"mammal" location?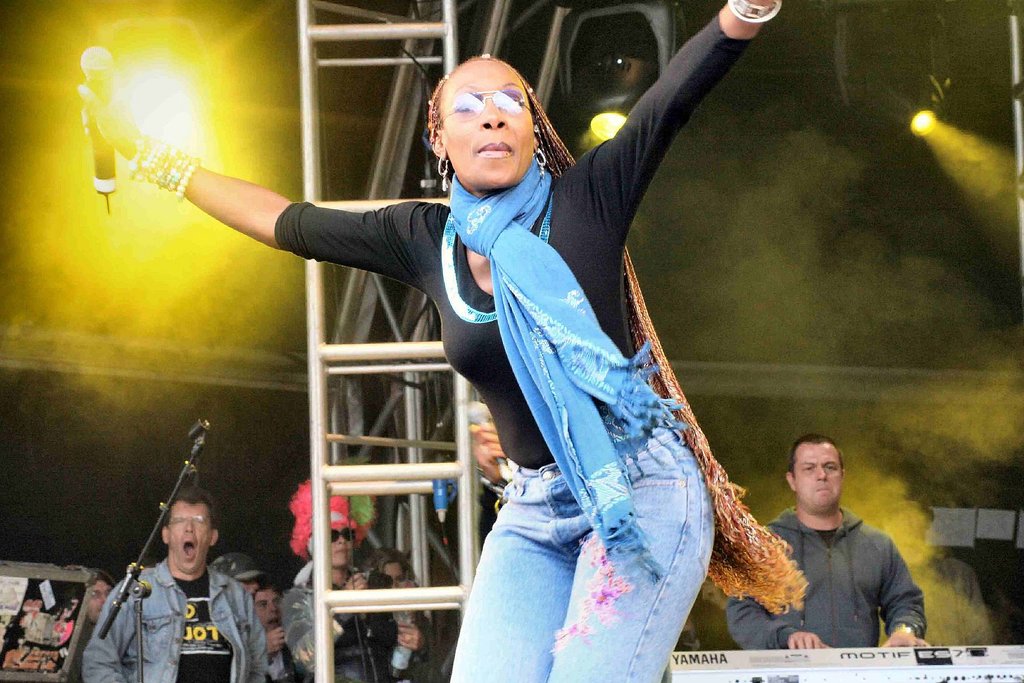
766 437 931 652
